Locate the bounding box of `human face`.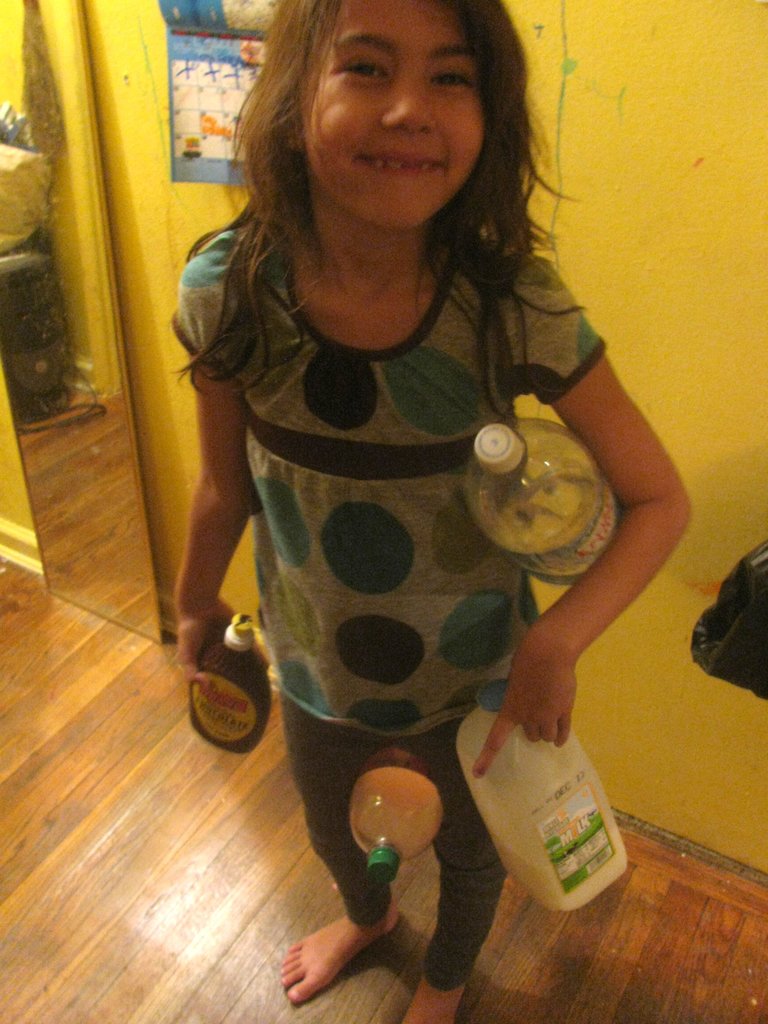
Bounding box: 300,0,487,230.
